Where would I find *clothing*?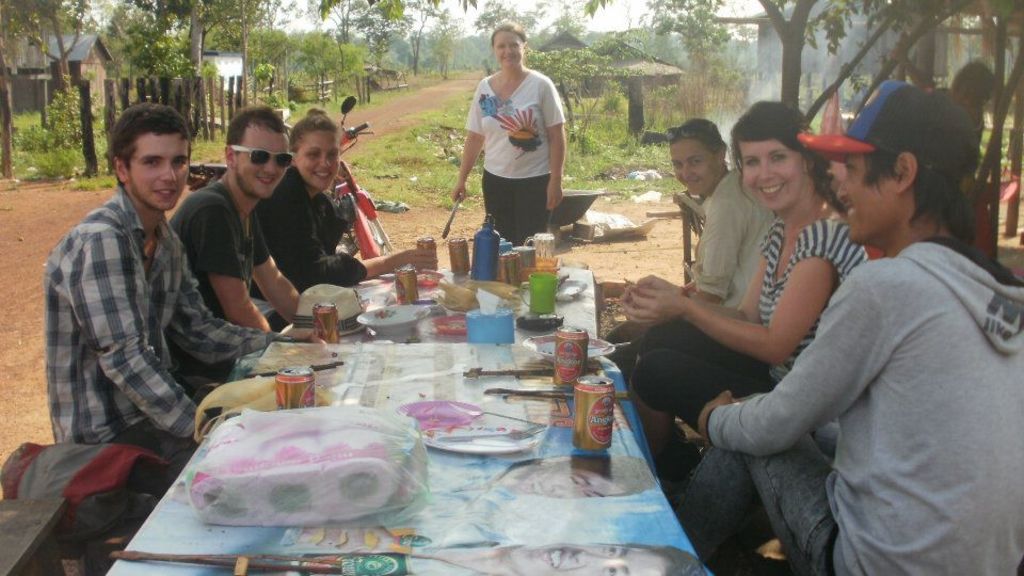
At <region>163, 181, 275, 384</region>.
